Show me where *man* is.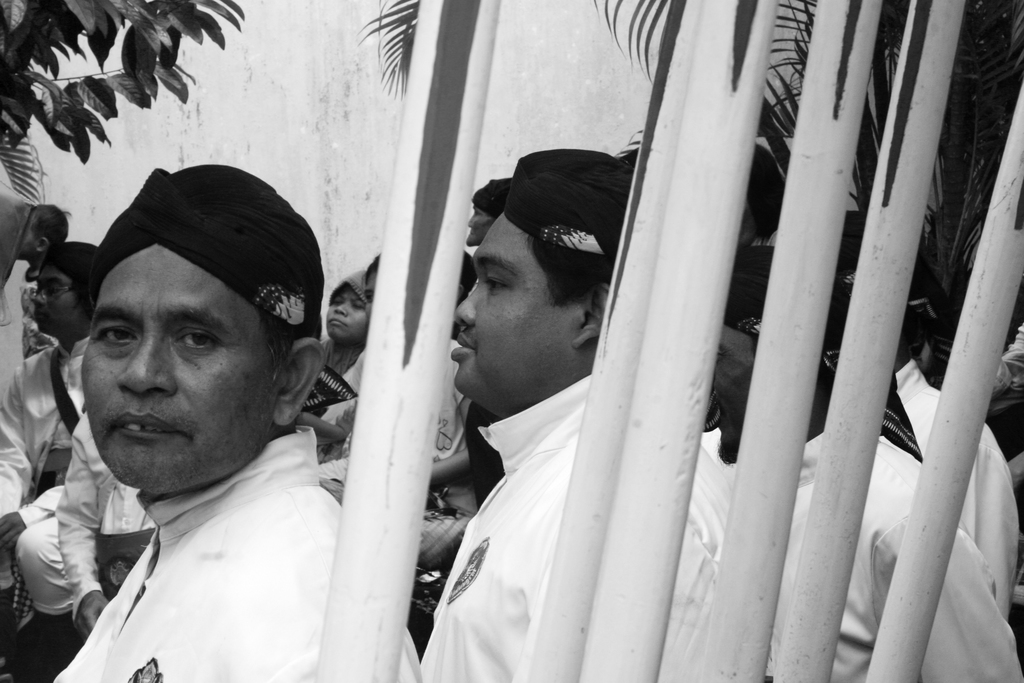
*man* is at 721,246,1023,682.
